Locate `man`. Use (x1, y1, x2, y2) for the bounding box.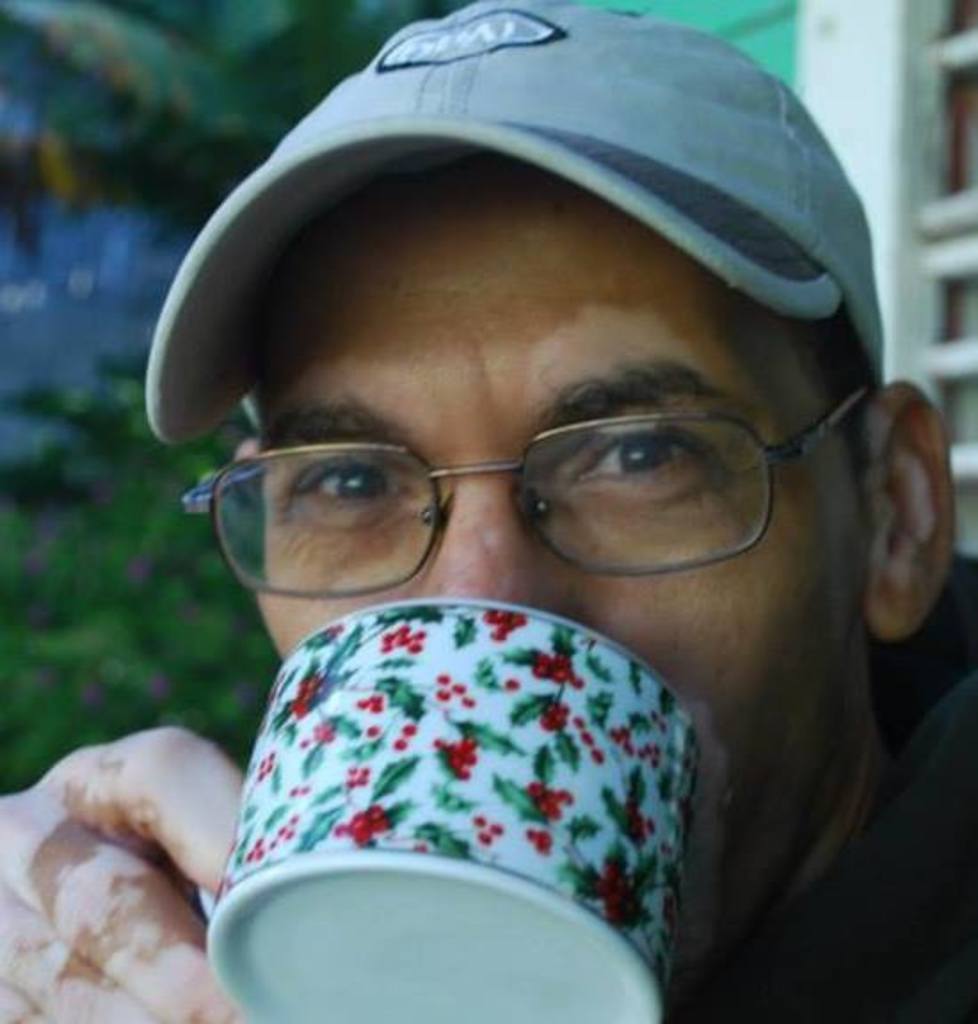
(69, 12, 977, 1023).
